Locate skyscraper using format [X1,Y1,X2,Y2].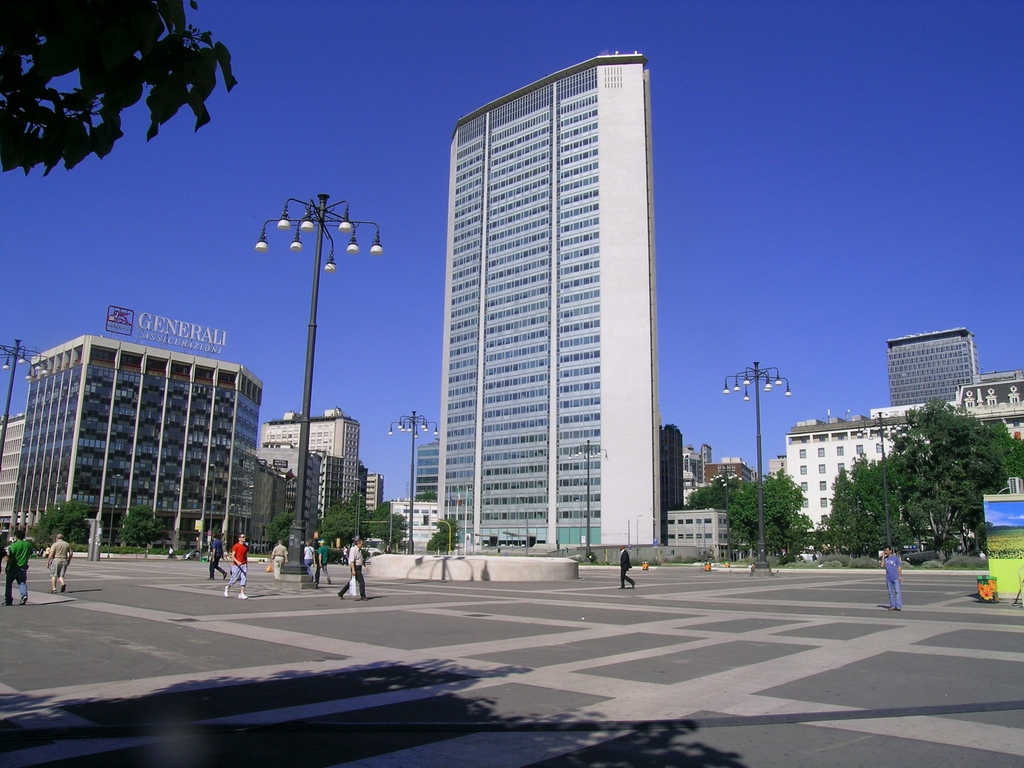
[406,436,439,506].
